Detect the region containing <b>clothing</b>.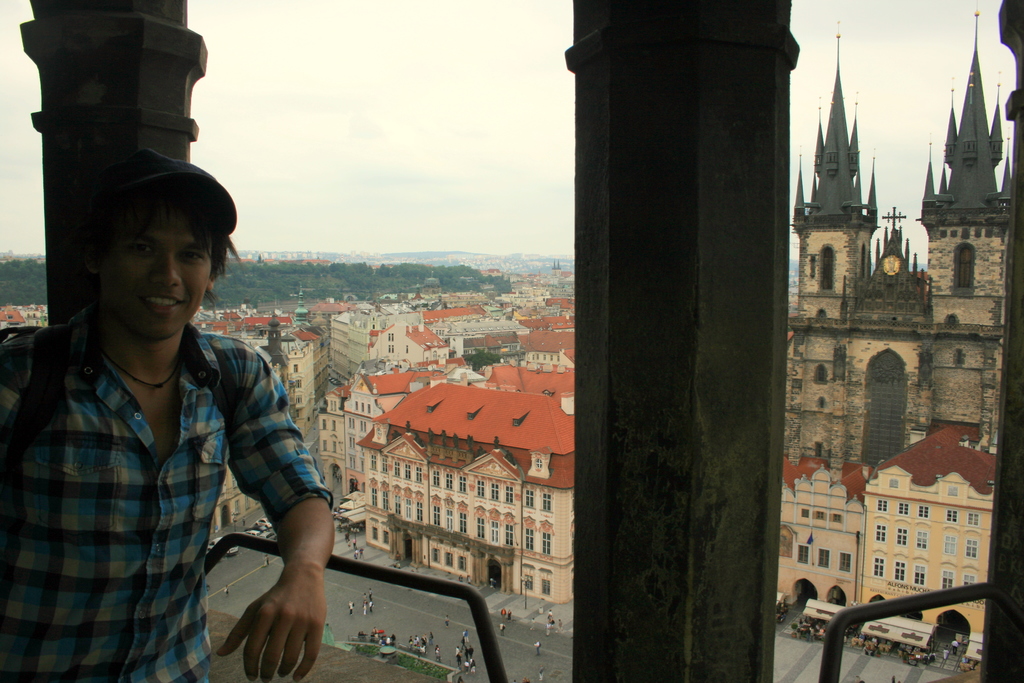
box(556, 619, 565, 635).
